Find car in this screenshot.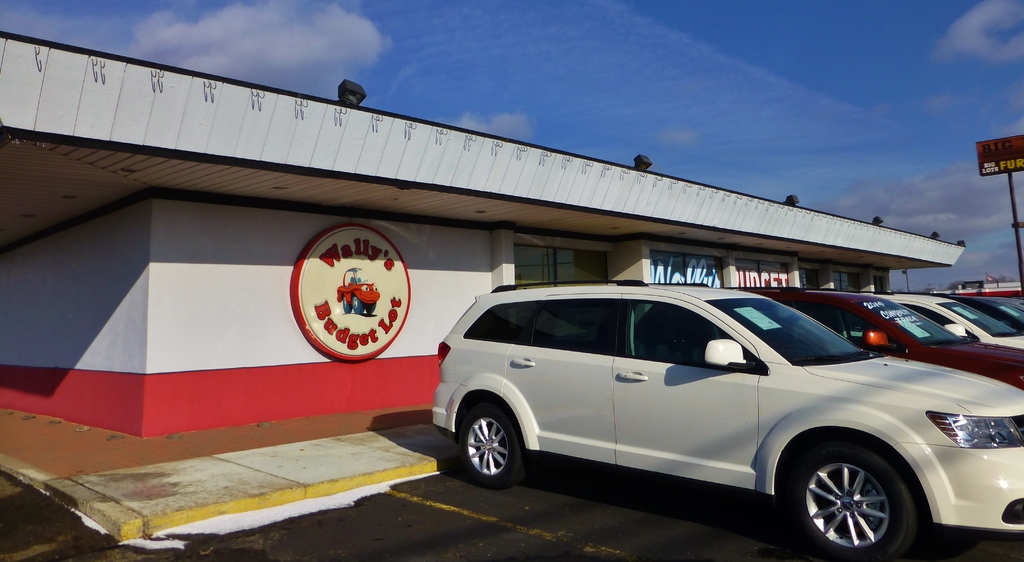
The bounding box for car is select_region(993, 299, 1023, 313).
